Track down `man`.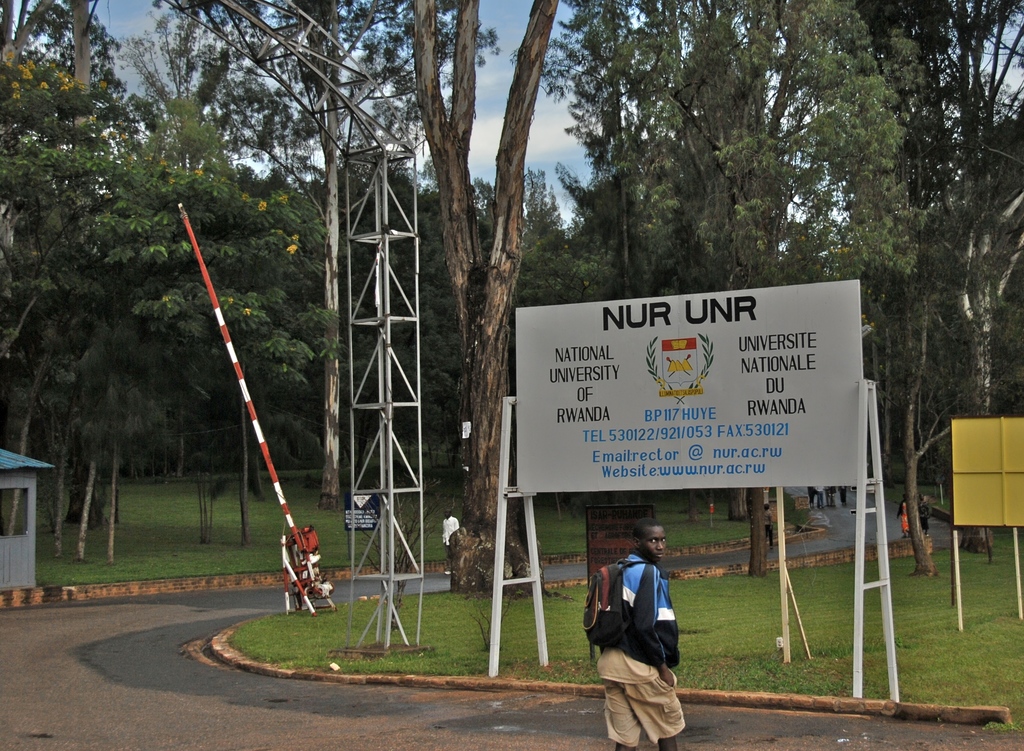
Tracked to locate(581, 529, 698, 740).
